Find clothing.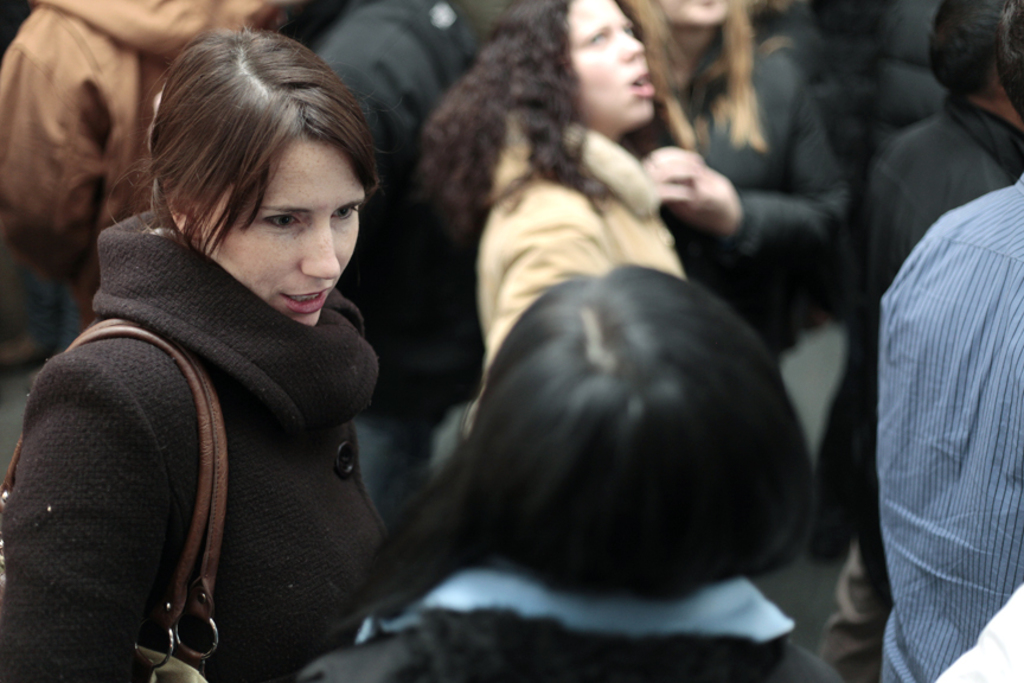
[x1=820, y1=76, x2=994, y2=583].
